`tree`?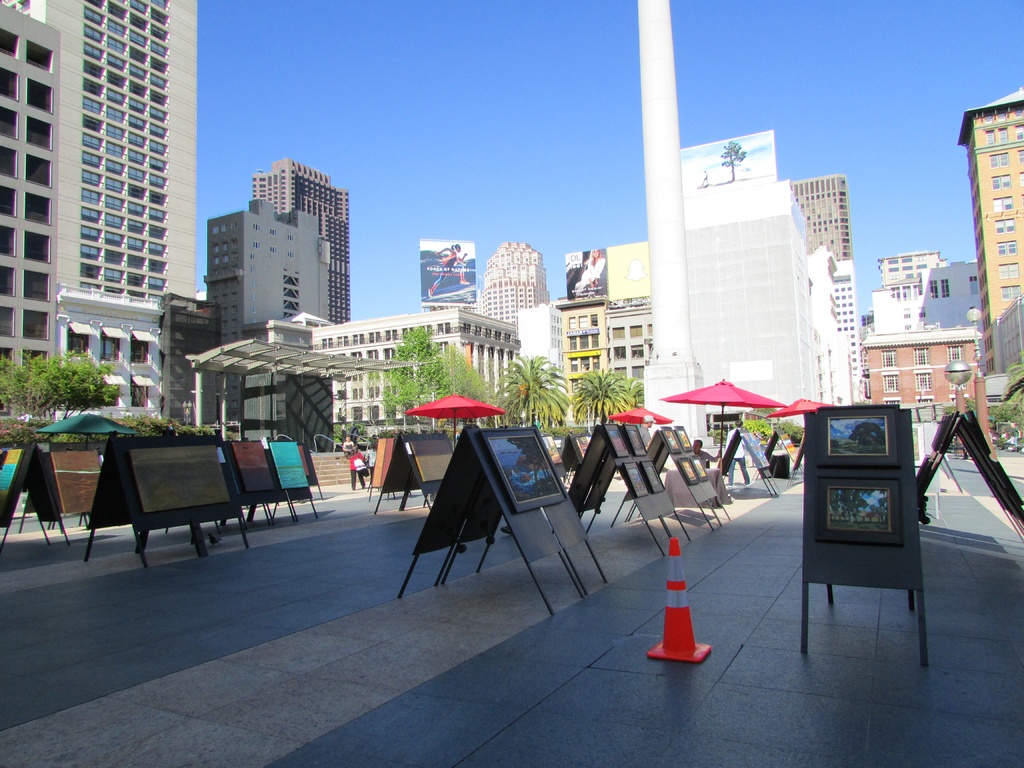
region(741, 404, 791, 442)
